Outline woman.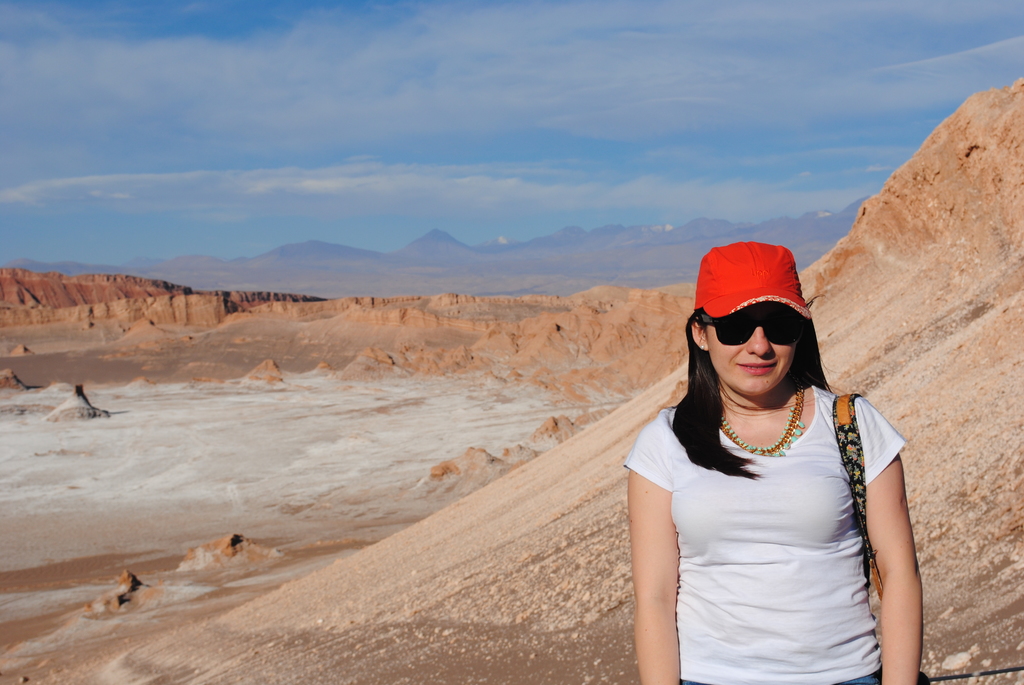
Outline: (616,233,925,675).
